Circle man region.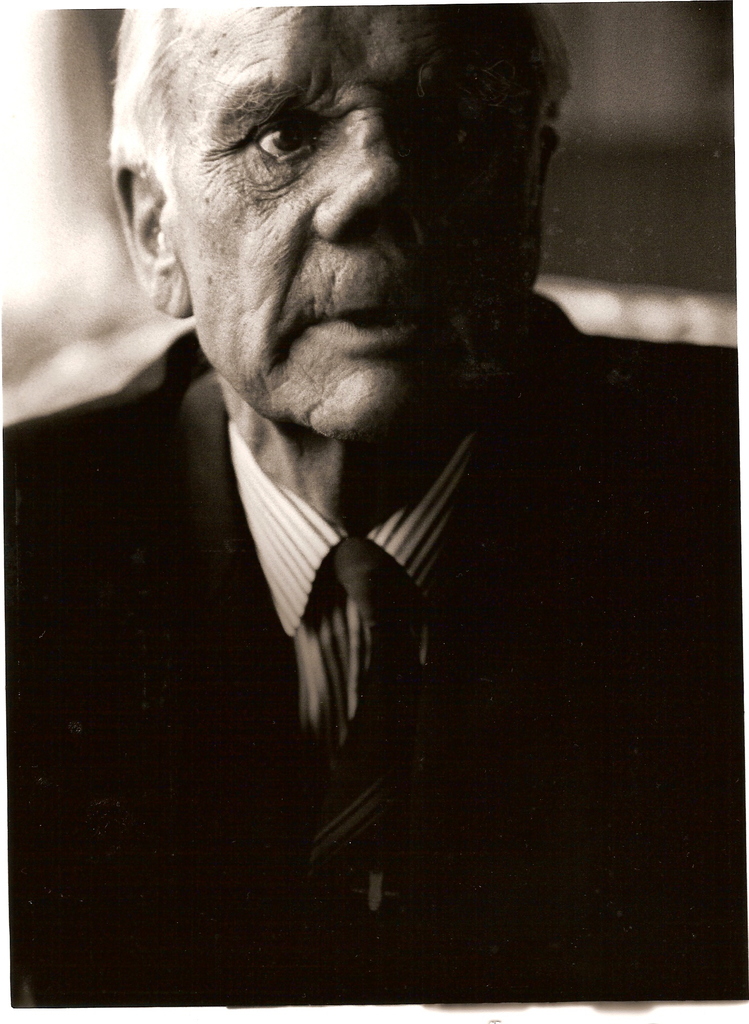
Region: 30,46,616,900.
